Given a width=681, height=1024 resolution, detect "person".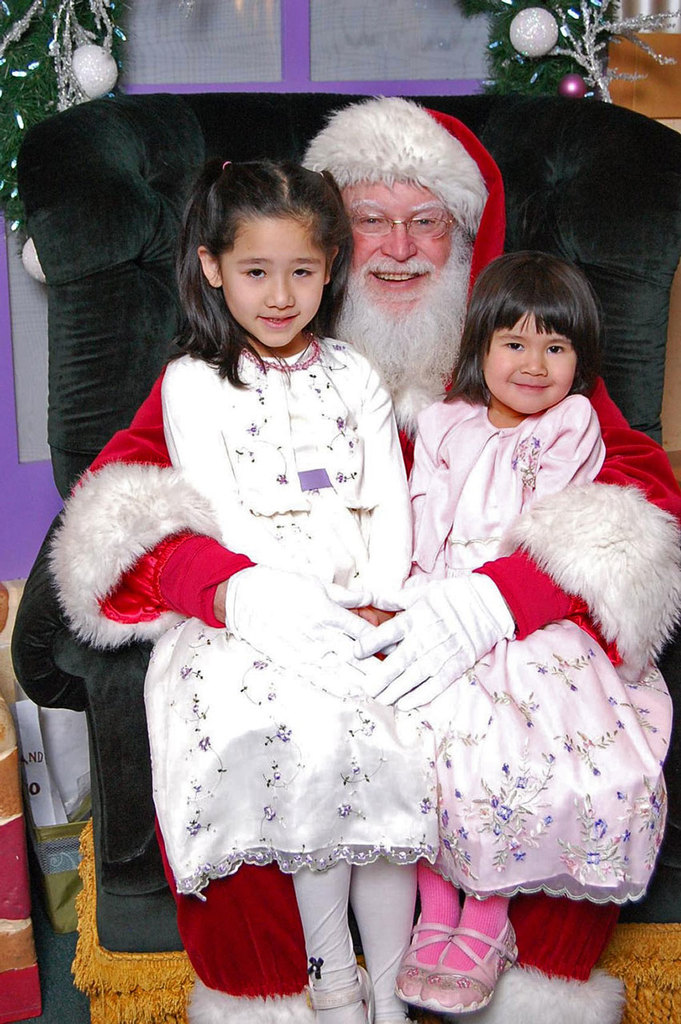
x1=137 y1=139 x2=394 y2=1023.
